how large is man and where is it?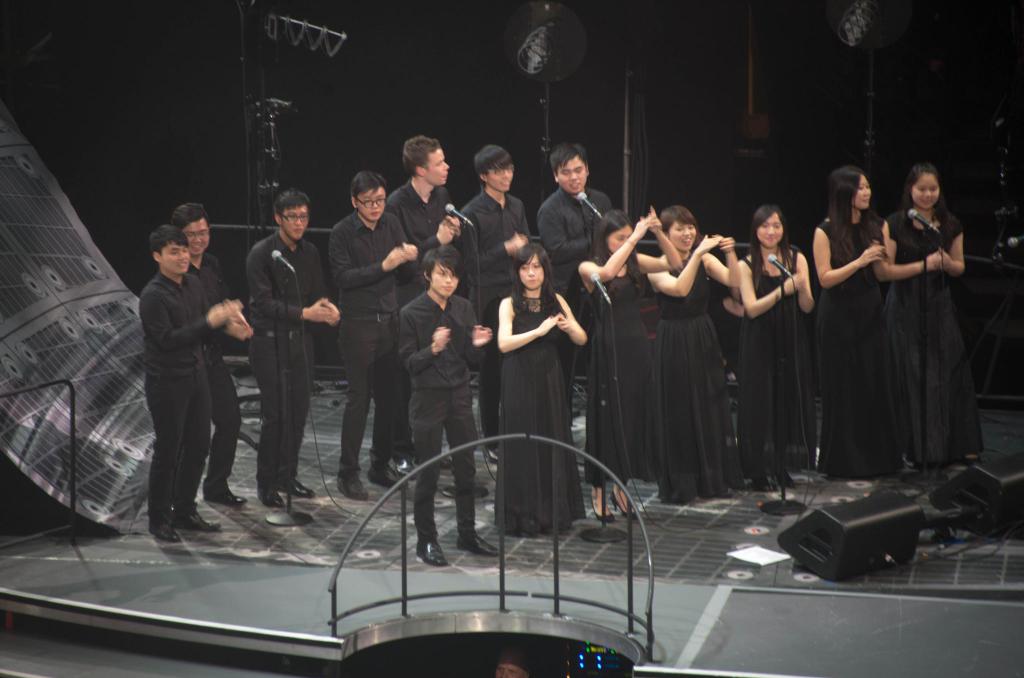
Bounding box: [x1=383, y1=135, x2=465, y2=475].
